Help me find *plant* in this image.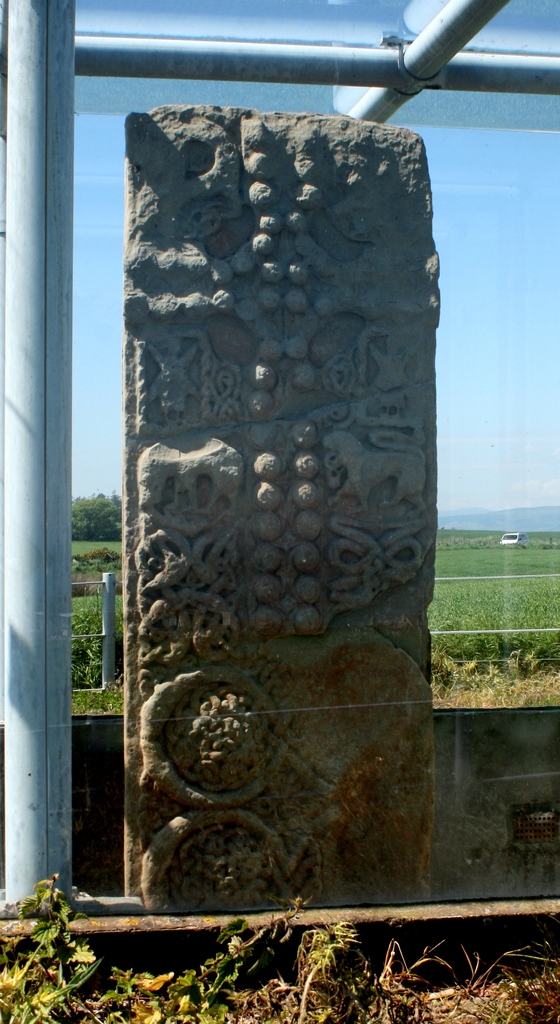
Found it: region(0, 867, 108, 1023).
